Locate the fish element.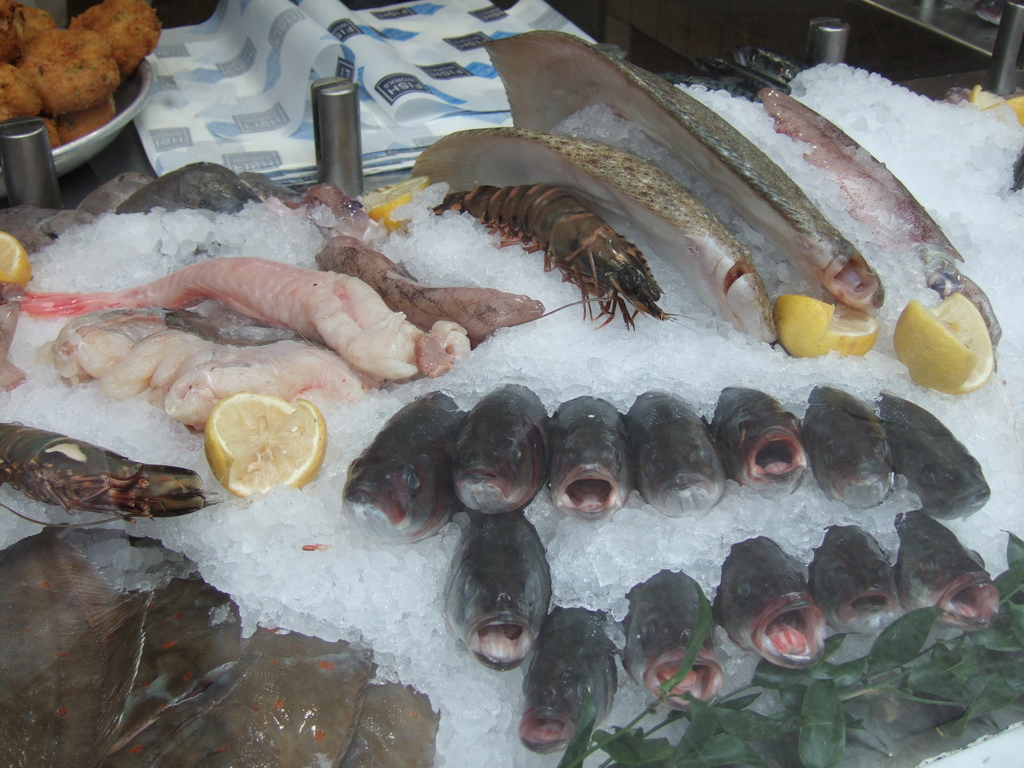
Element bbox: detection(515, 604, 620, 762).
